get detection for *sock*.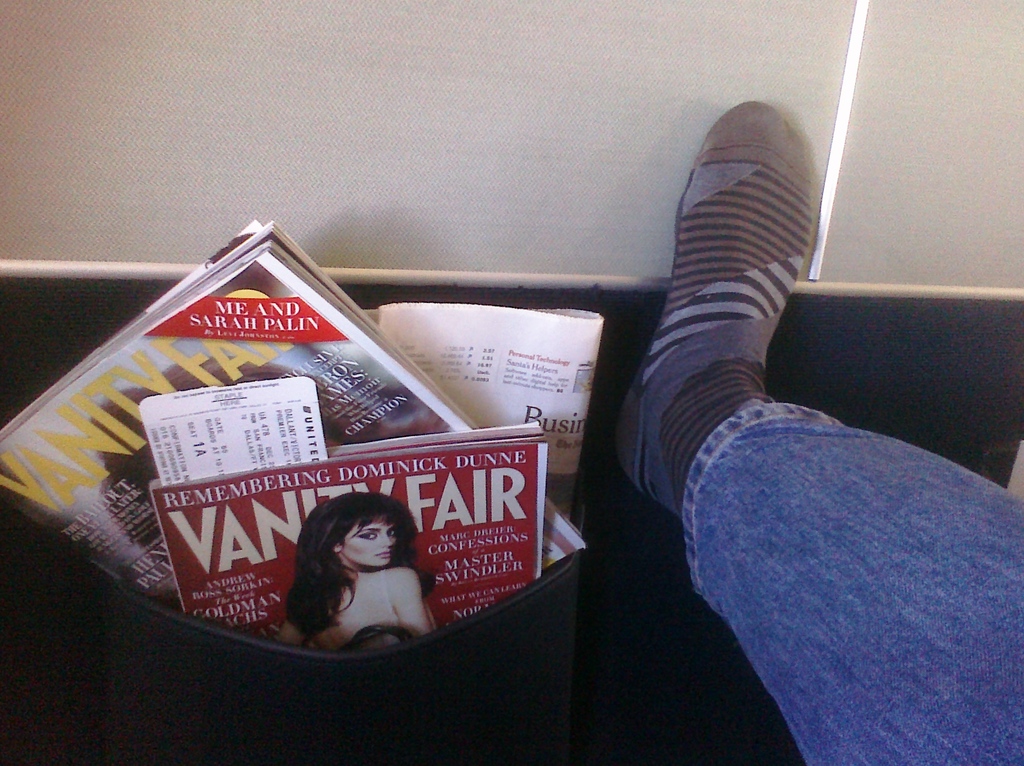
Detection: (left=611, top=97, right=812, bottom=518).
